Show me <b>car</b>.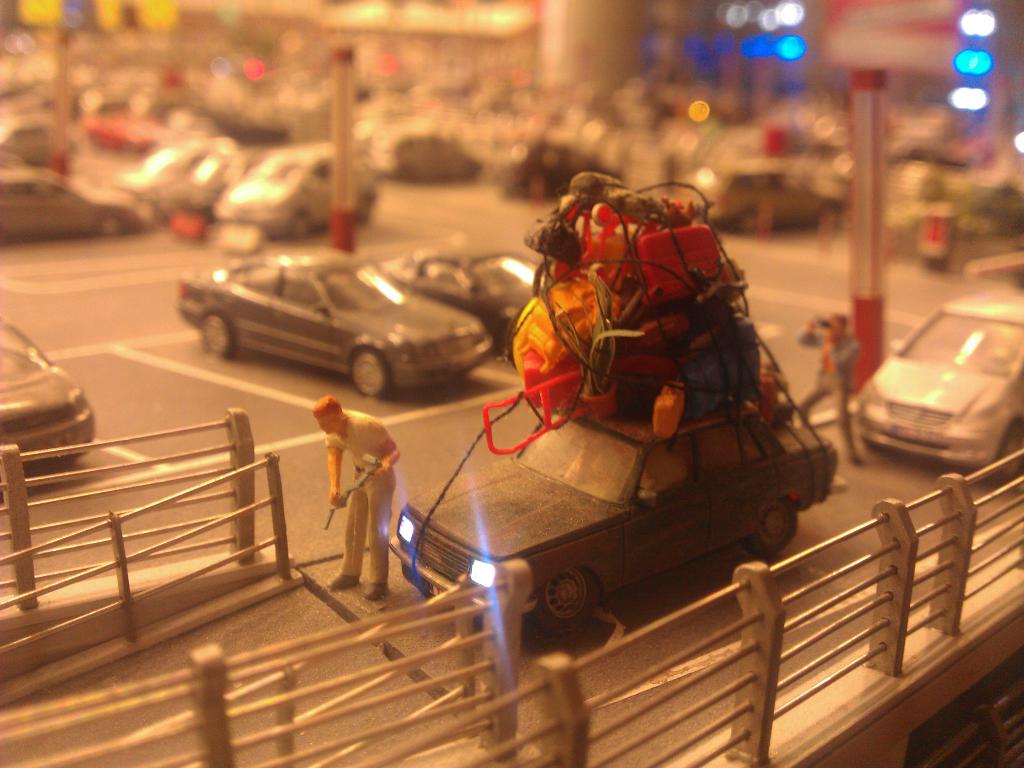
<b>car</b> is here: (x1=0, y1=147, x2=25, y2=170).
